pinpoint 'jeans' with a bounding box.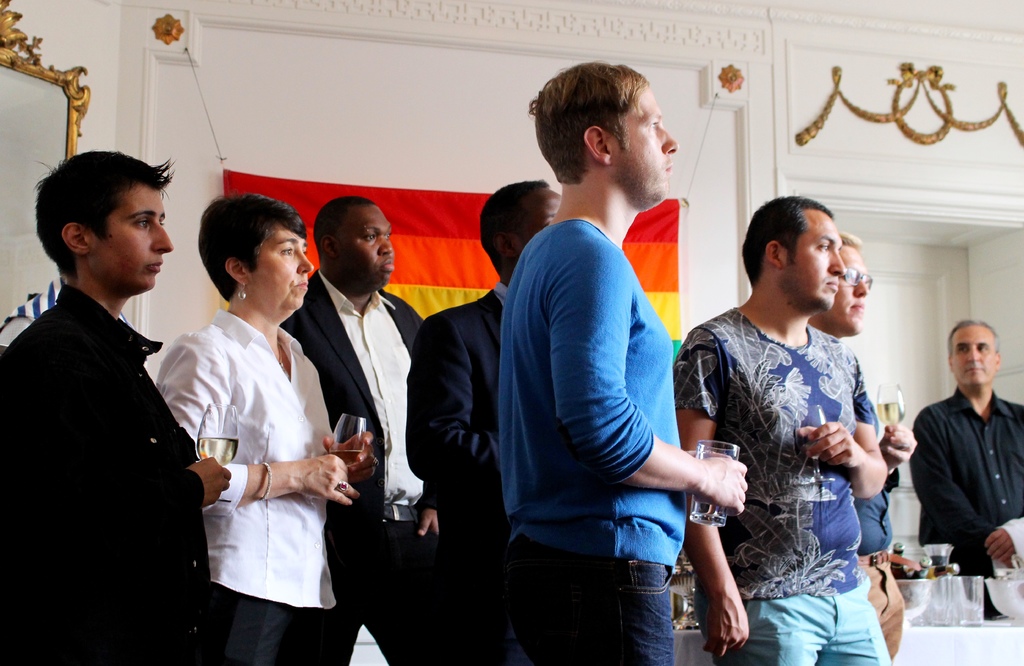
crop(861, 553, 902, 657).
